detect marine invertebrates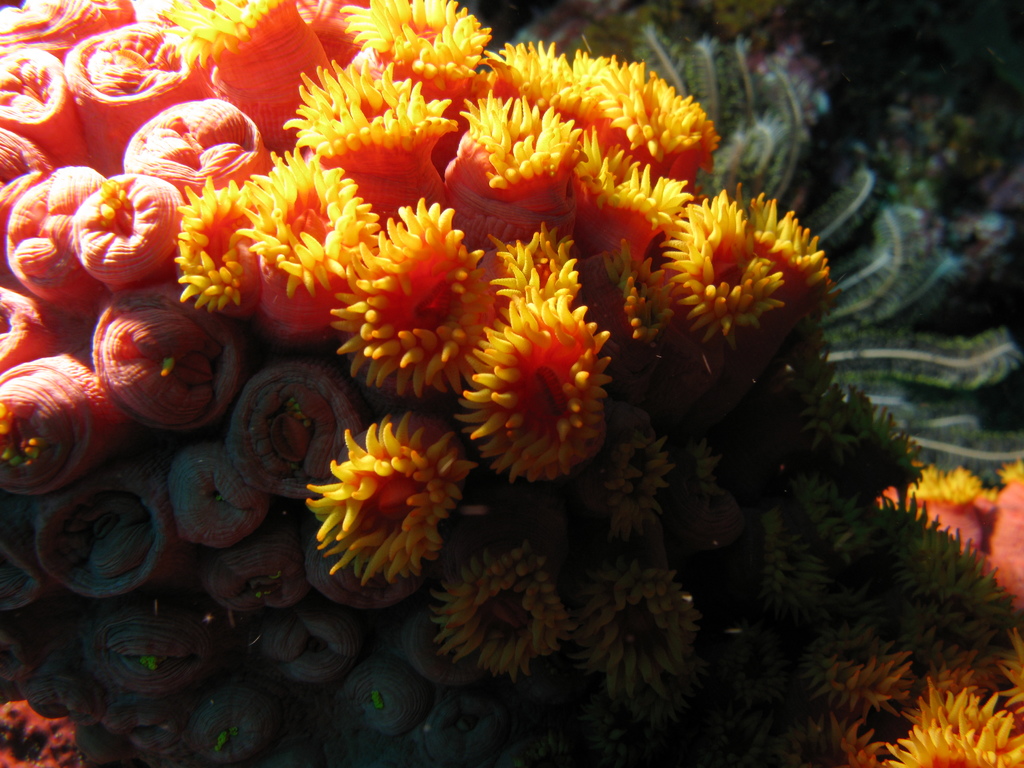
BBox(714, 217, 849, 356)
